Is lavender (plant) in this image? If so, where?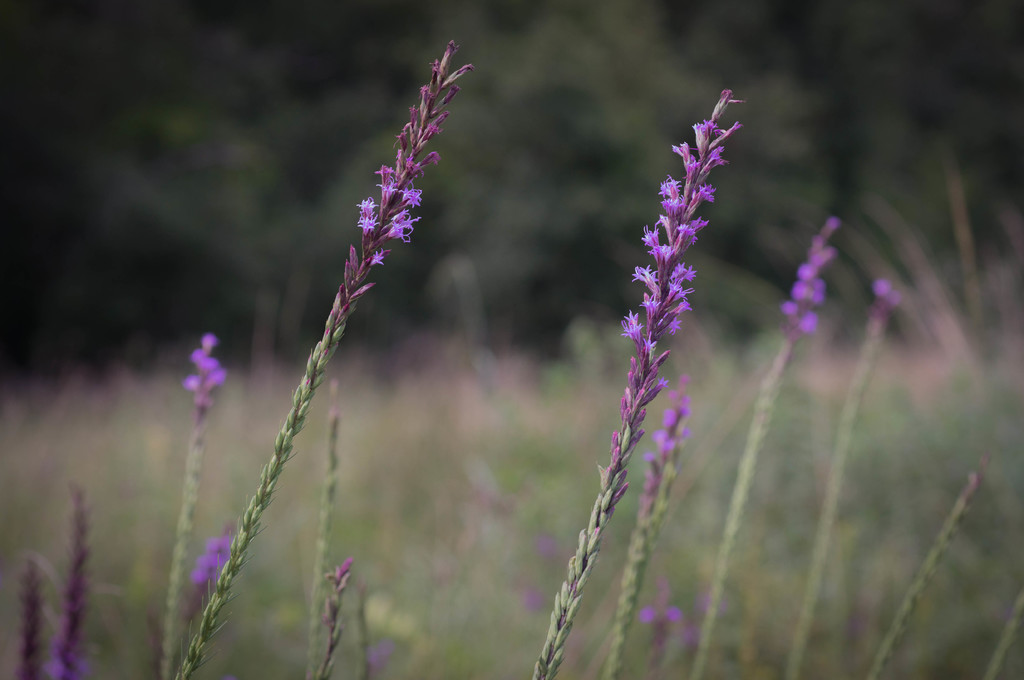
Yes, at 8, 568, 45, 679.
